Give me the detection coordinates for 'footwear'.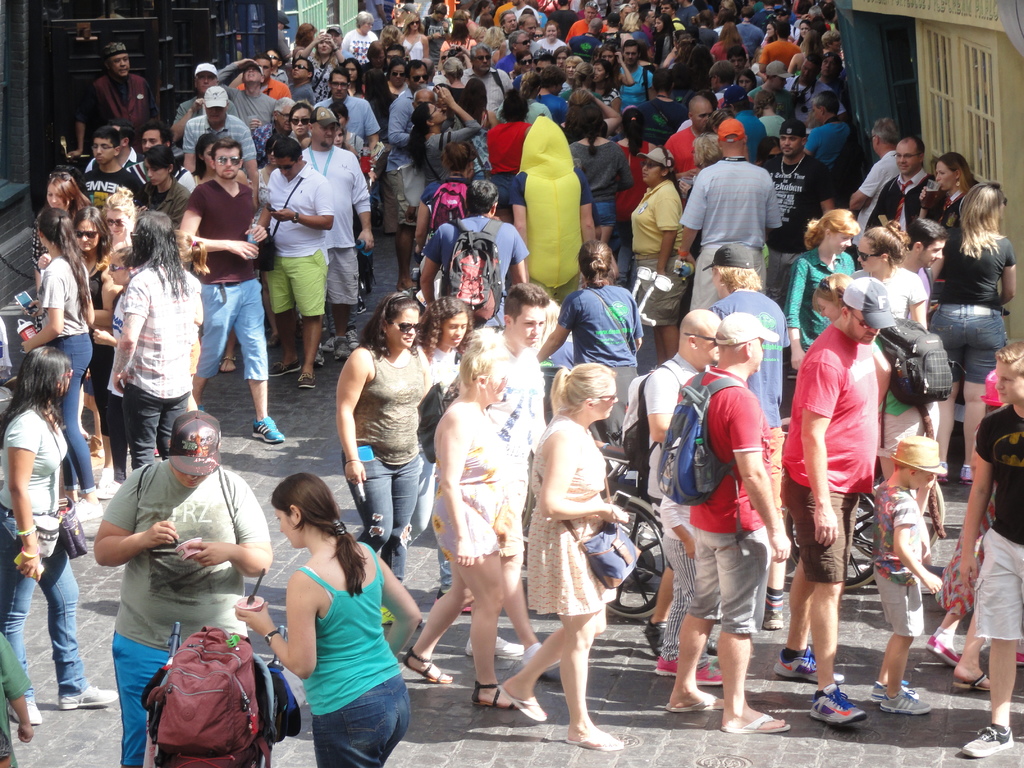
bbox(567, 724, 625, 749).
